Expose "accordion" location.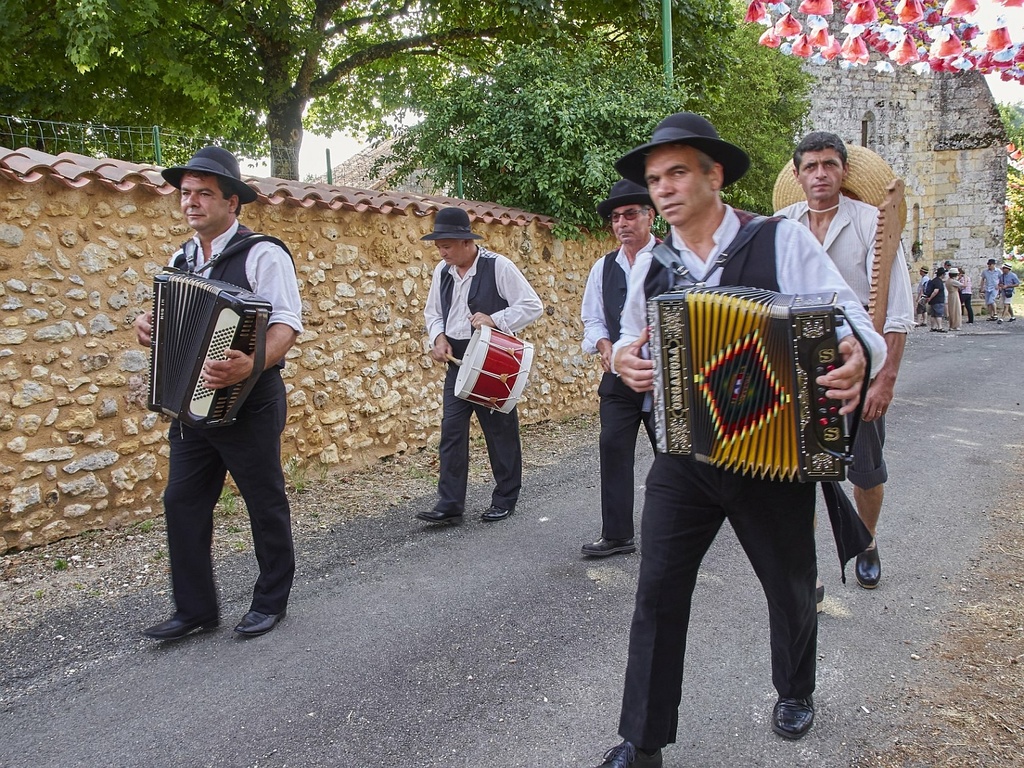
Exposed at x1=650 y1=282 x2=835 y2=485.
